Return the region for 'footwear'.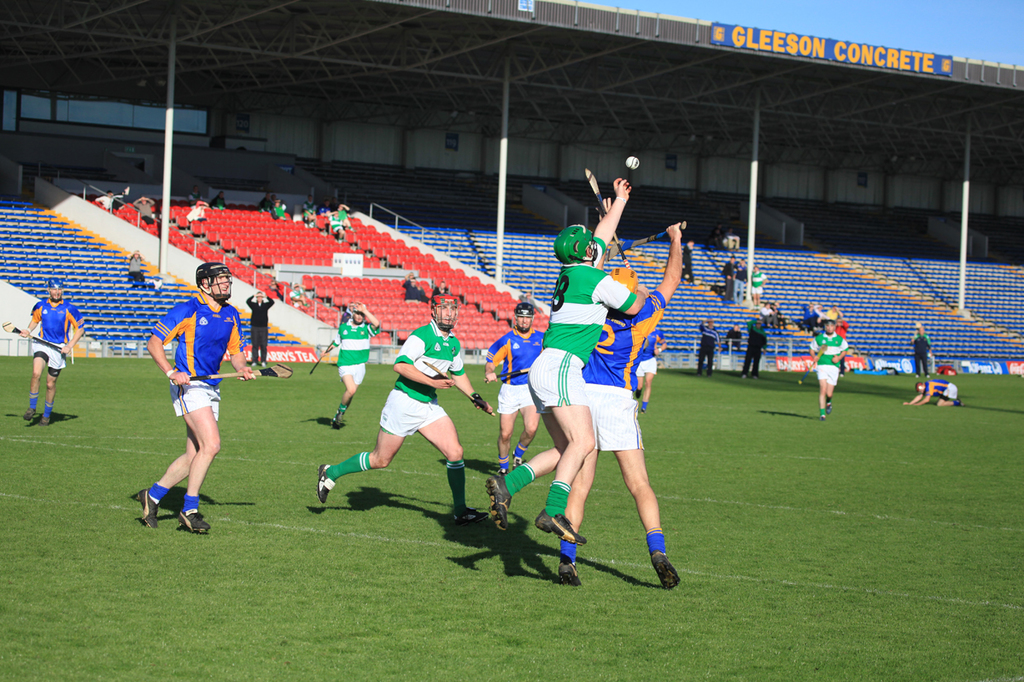
region(822, 413, 827, 420).
